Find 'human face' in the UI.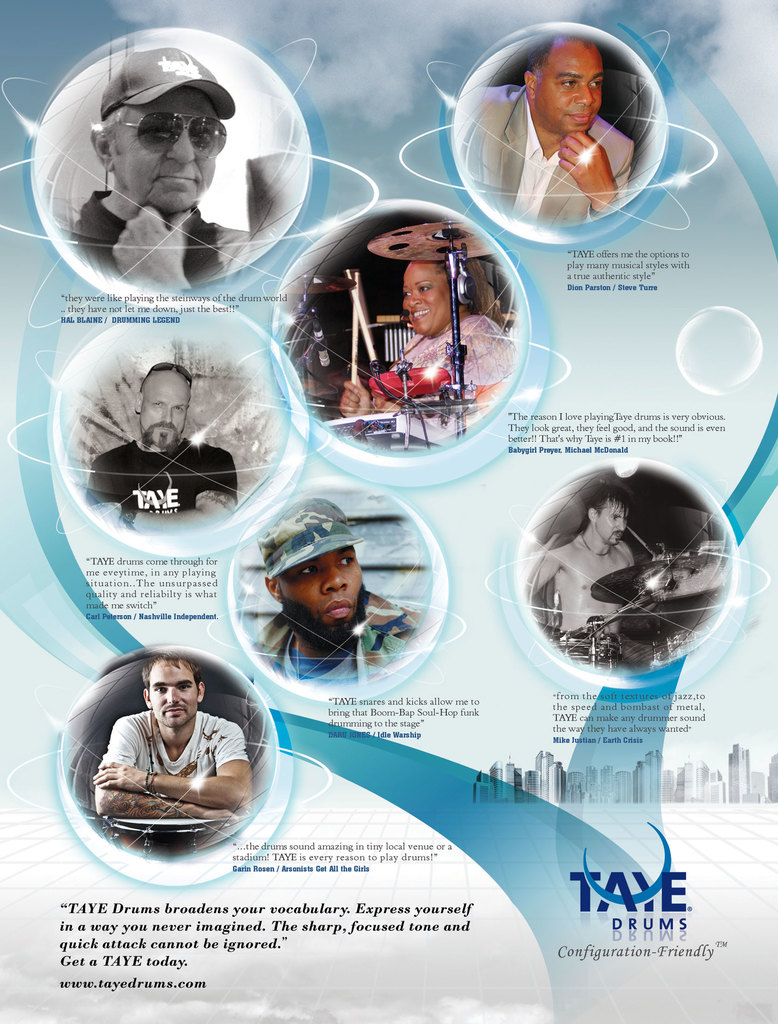
UI element at region(543, 63, 605, 127).
